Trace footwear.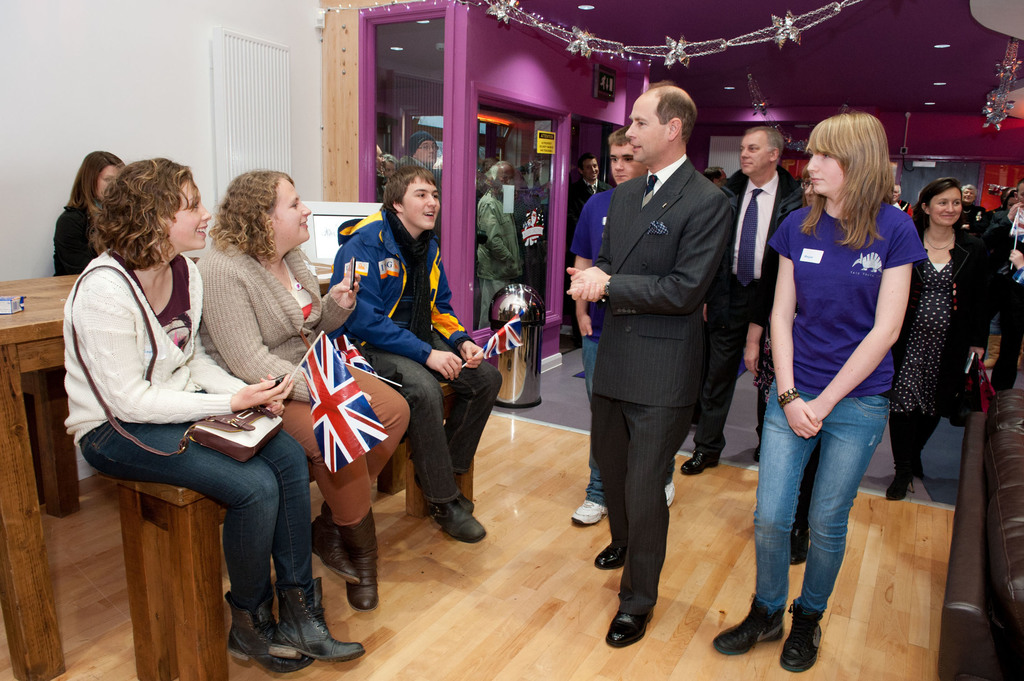
Traced to <box>572,501,610,532</box>.
